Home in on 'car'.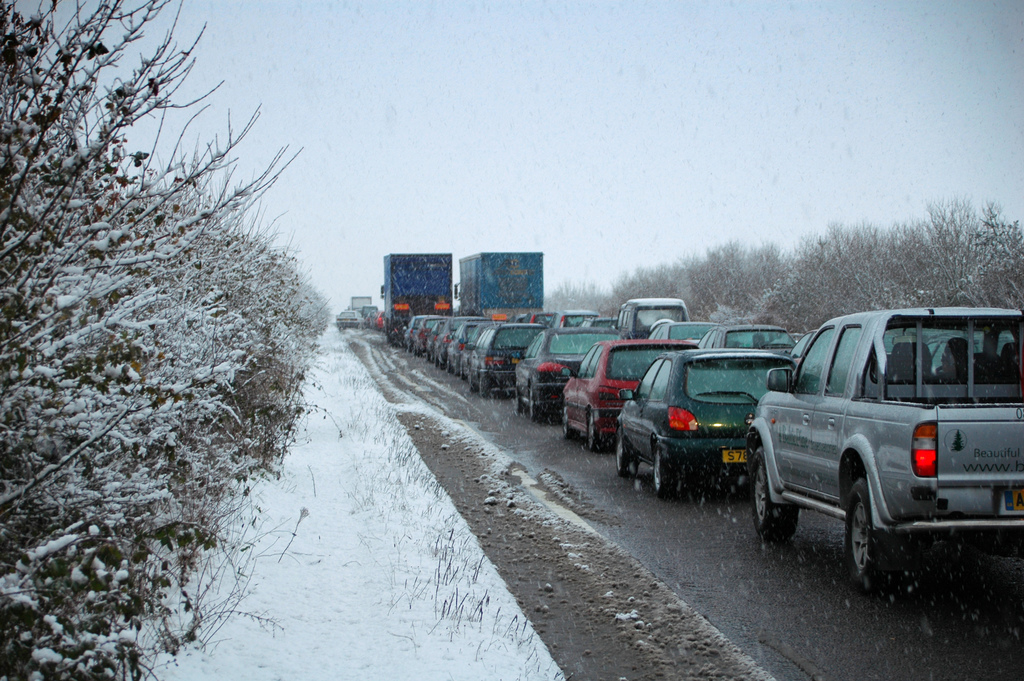
Homed in at (x1=563, y1=342, x2=705, y2=450).
